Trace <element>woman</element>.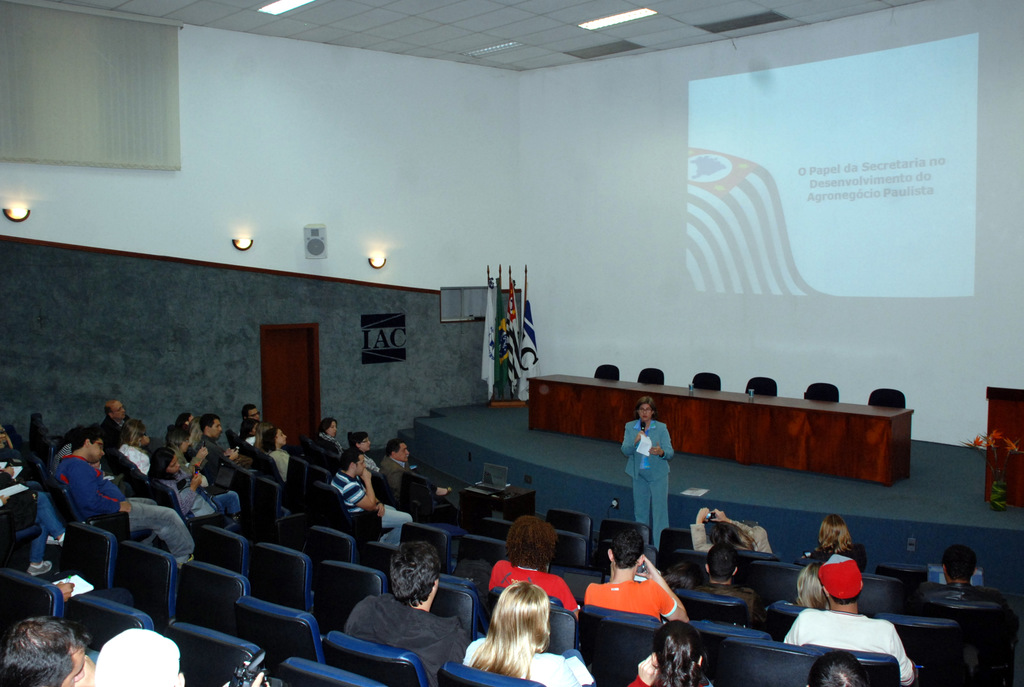
Traced to <region>349, 432, 379, 471</region>.
